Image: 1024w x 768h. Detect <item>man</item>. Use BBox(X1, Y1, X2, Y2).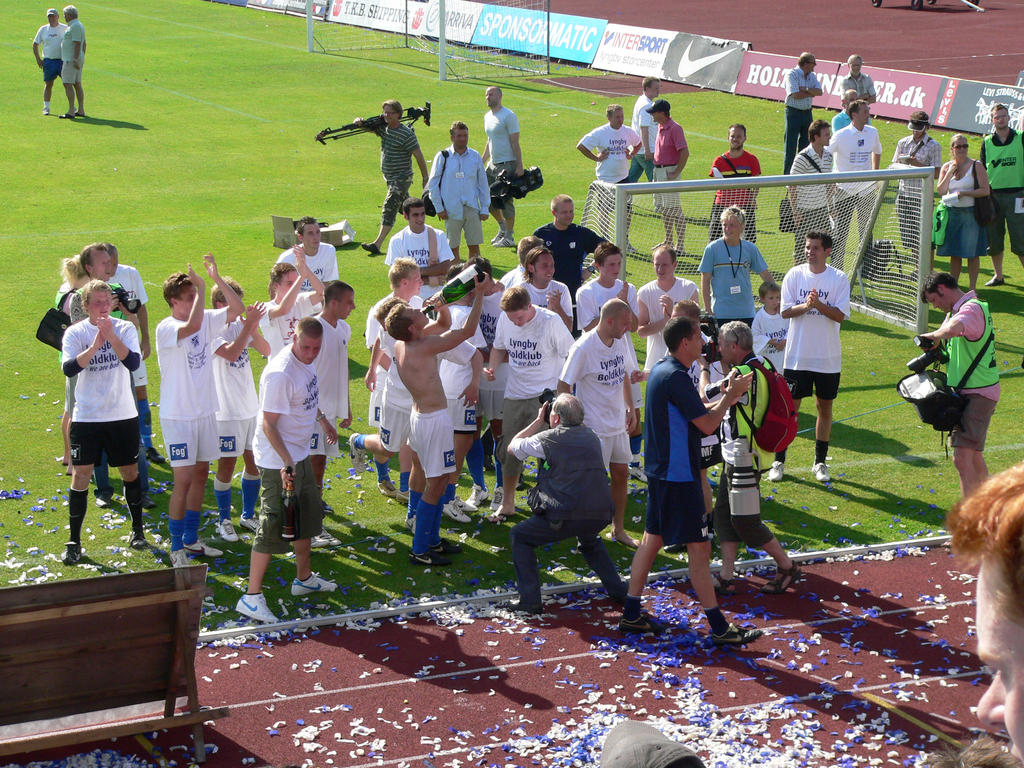
BBox(246, 309, 338, 630).
